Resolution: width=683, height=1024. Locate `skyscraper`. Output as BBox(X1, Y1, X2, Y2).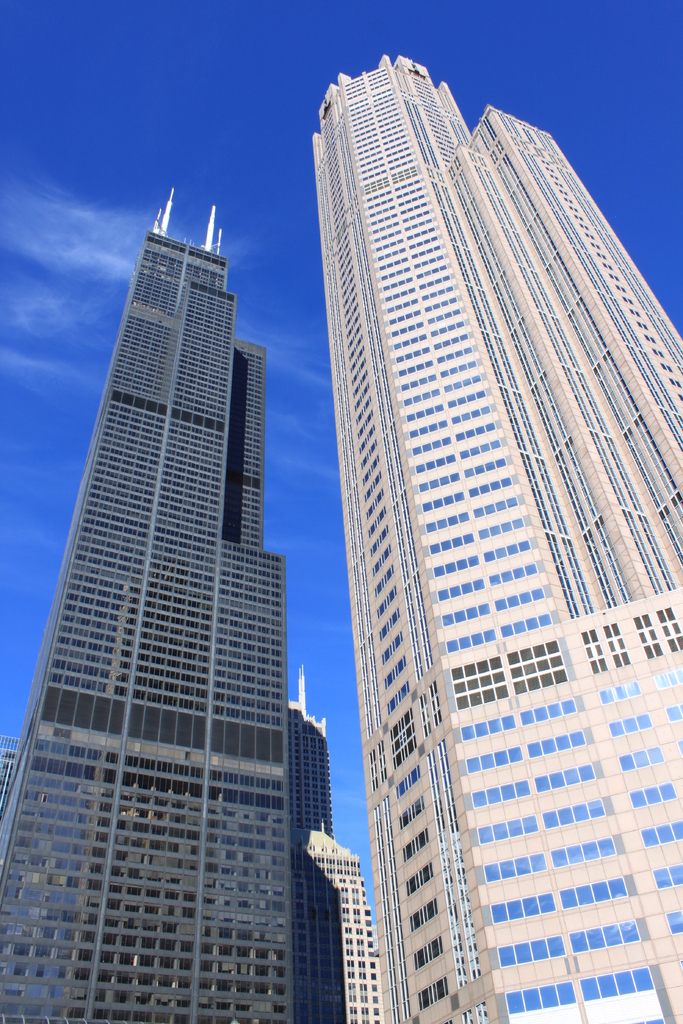
BBox(0, 171, 295, 1023).
